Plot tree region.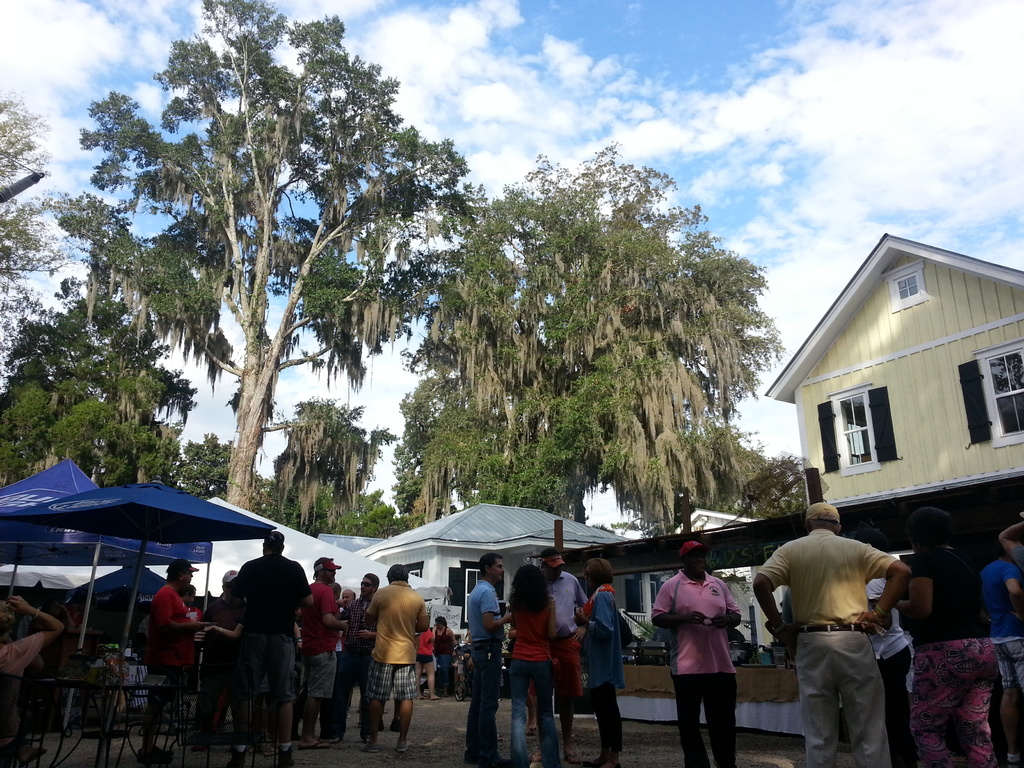
Plotted at left=71, top=32, right=482, bottom=529.
